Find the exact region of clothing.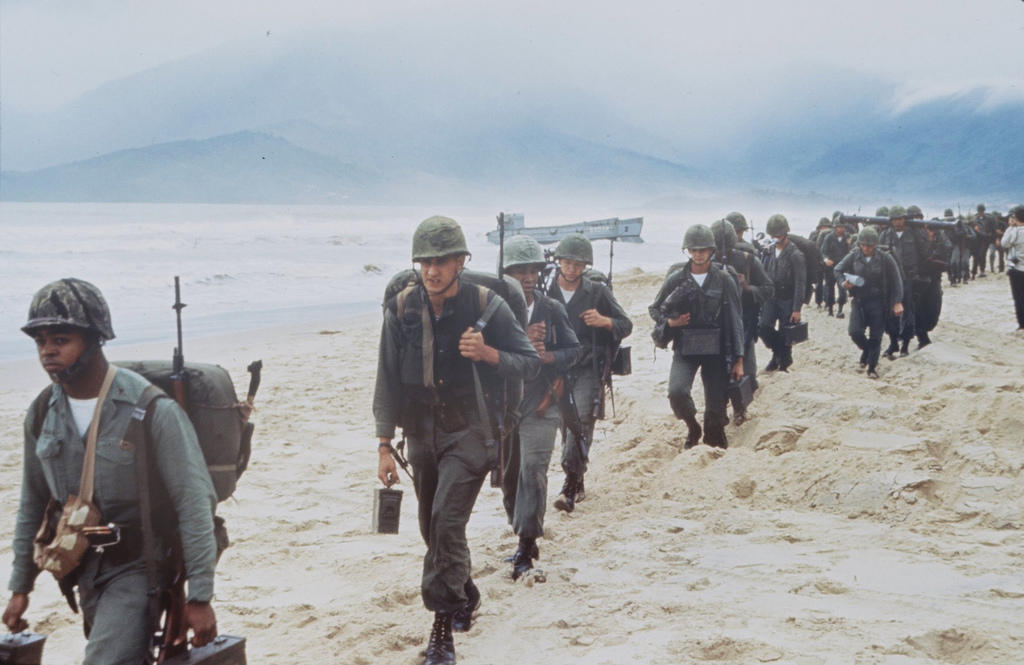
Exact region: [372, 293, 539, 612].
